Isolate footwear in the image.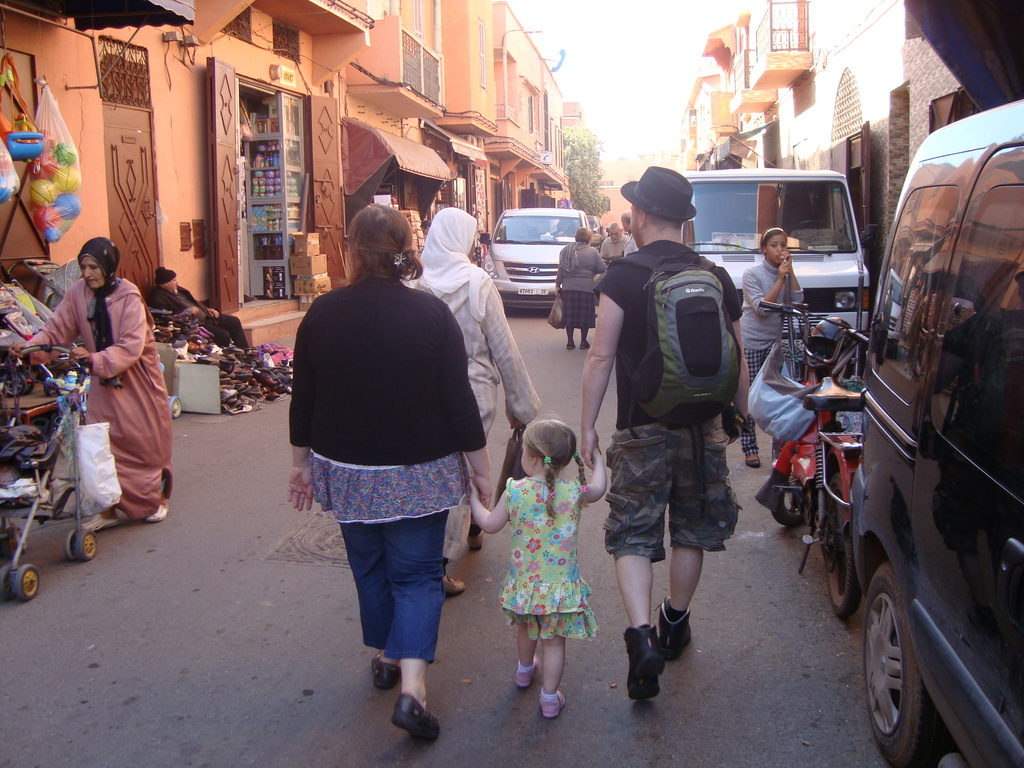
Isolated region: crop(465, 526, 483, 554).
